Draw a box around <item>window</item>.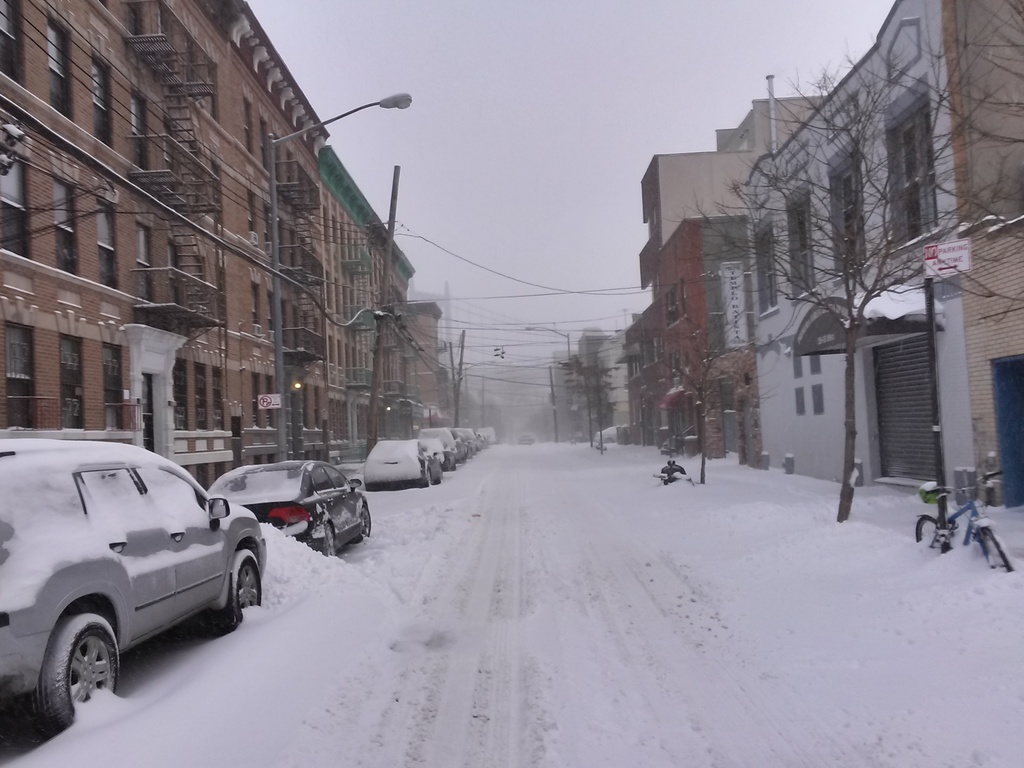
select_region(0, 147, 33, 263).
